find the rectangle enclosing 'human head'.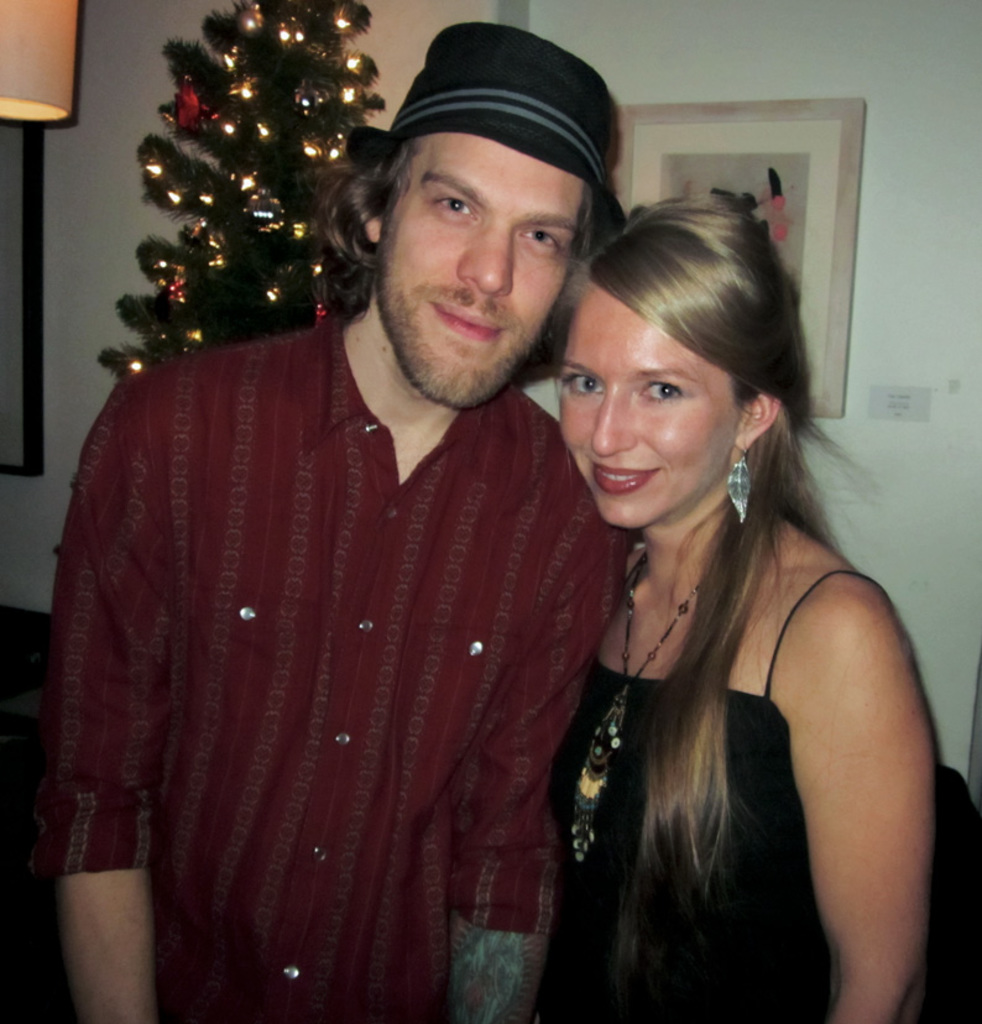
left=318, top=16, right=622, bottom=419.
